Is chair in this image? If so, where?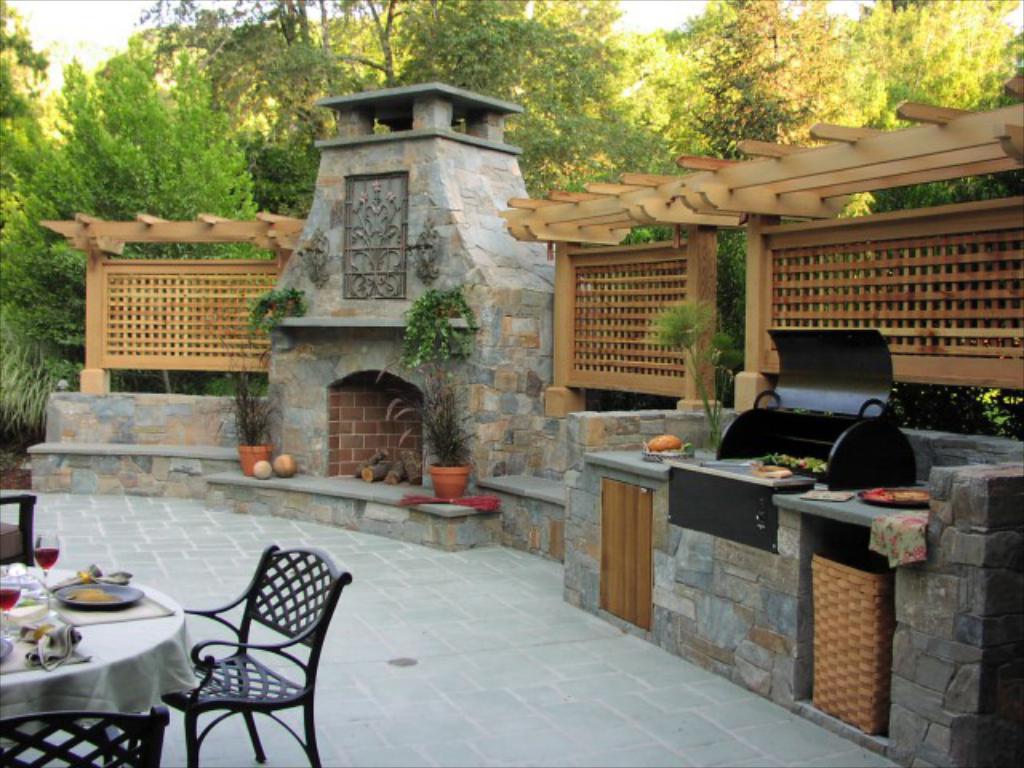
Yes, at (0, 702, 171, 766).
